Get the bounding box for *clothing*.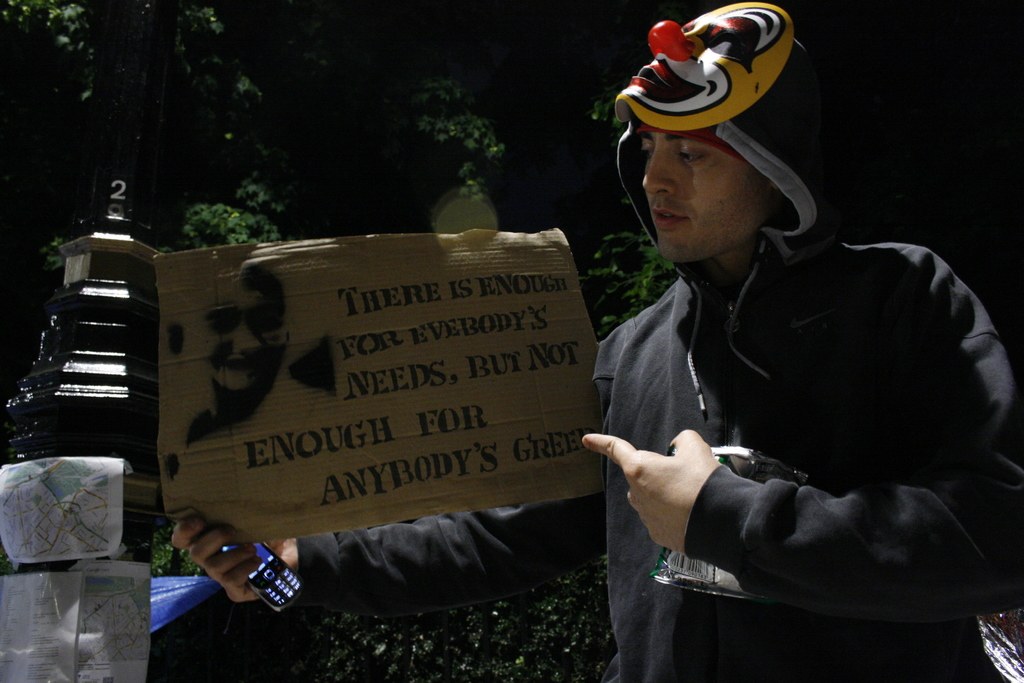
pyautogui.locateOnScreen(613, 0, 838, 238).
